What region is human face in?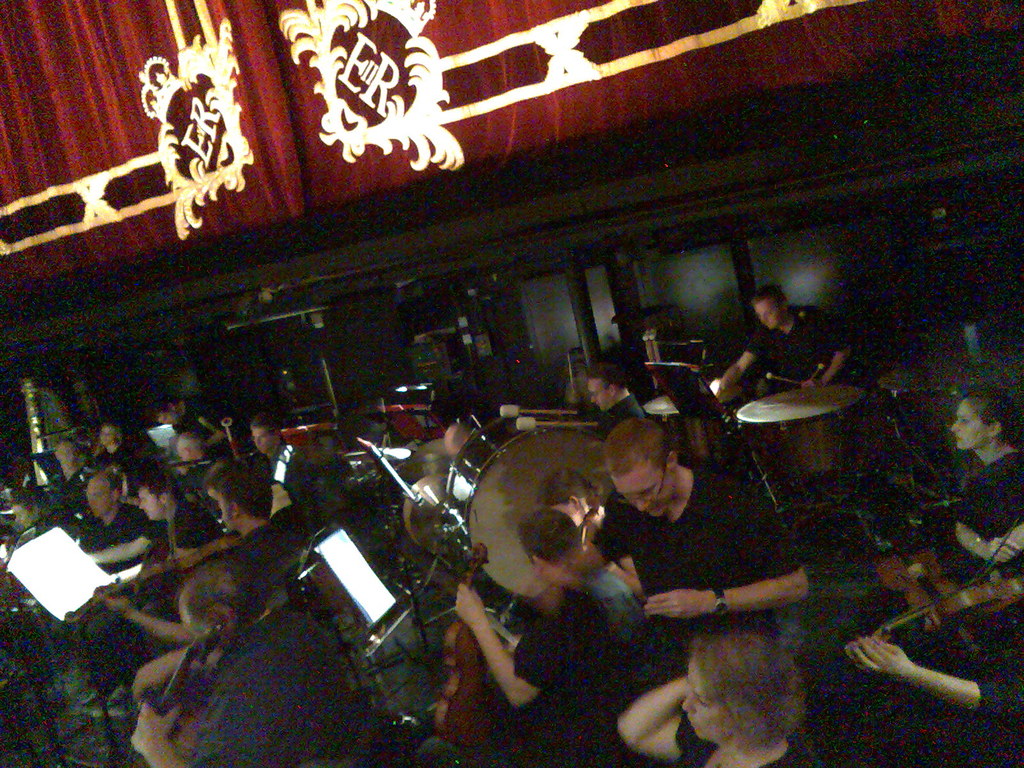
56:443:73:472.
